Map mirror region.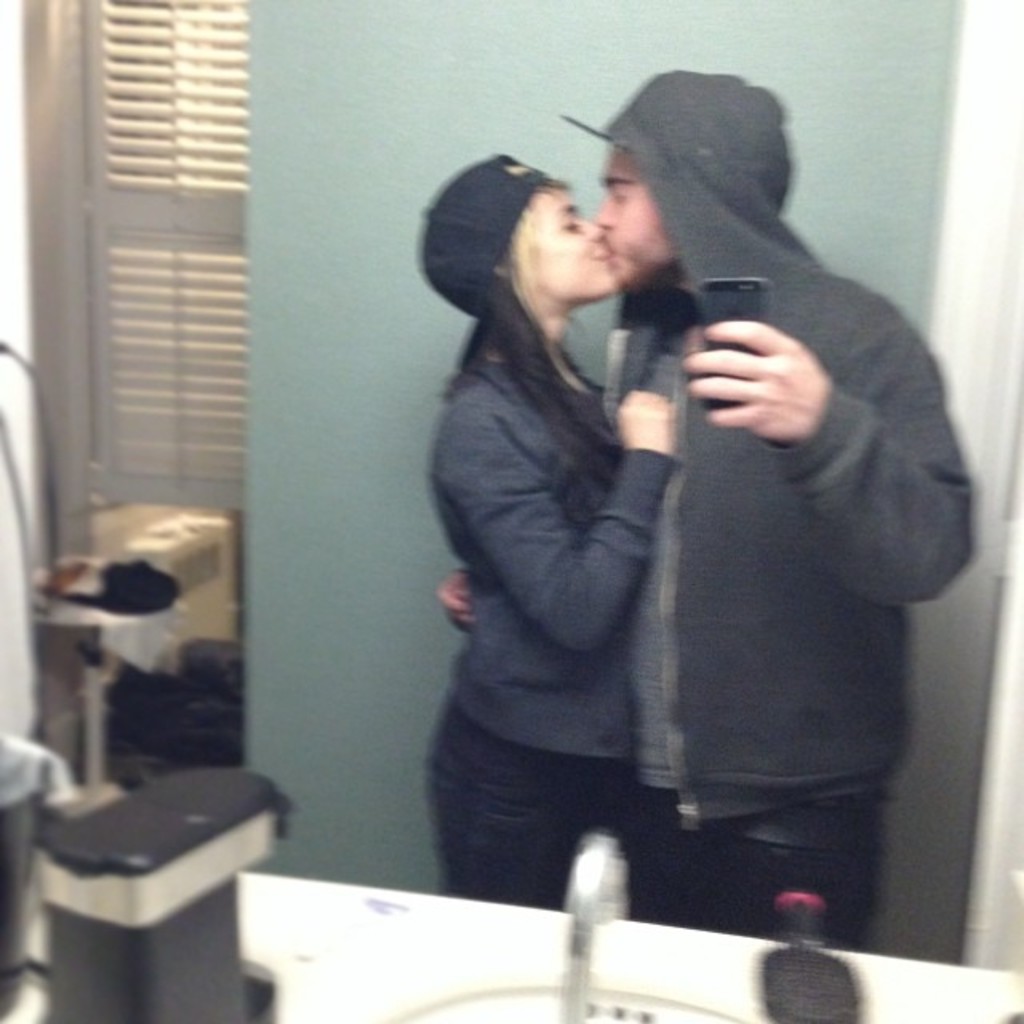
Mapped to box=[0, 0, 1022, 1022].
